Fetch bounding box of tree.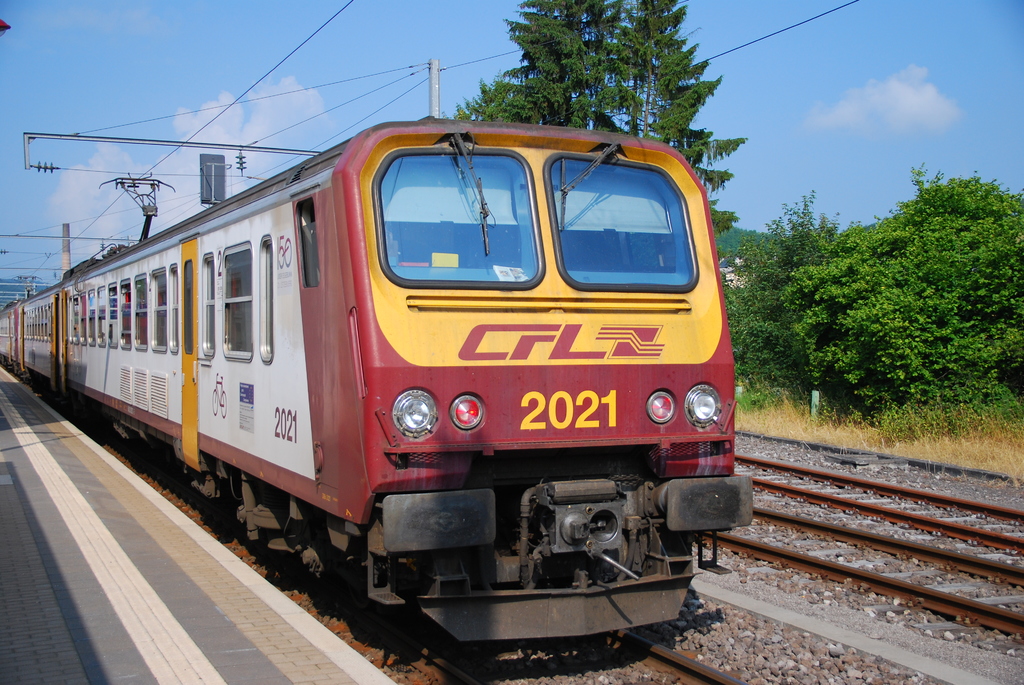
Bbox: [767,149,1011,443].
